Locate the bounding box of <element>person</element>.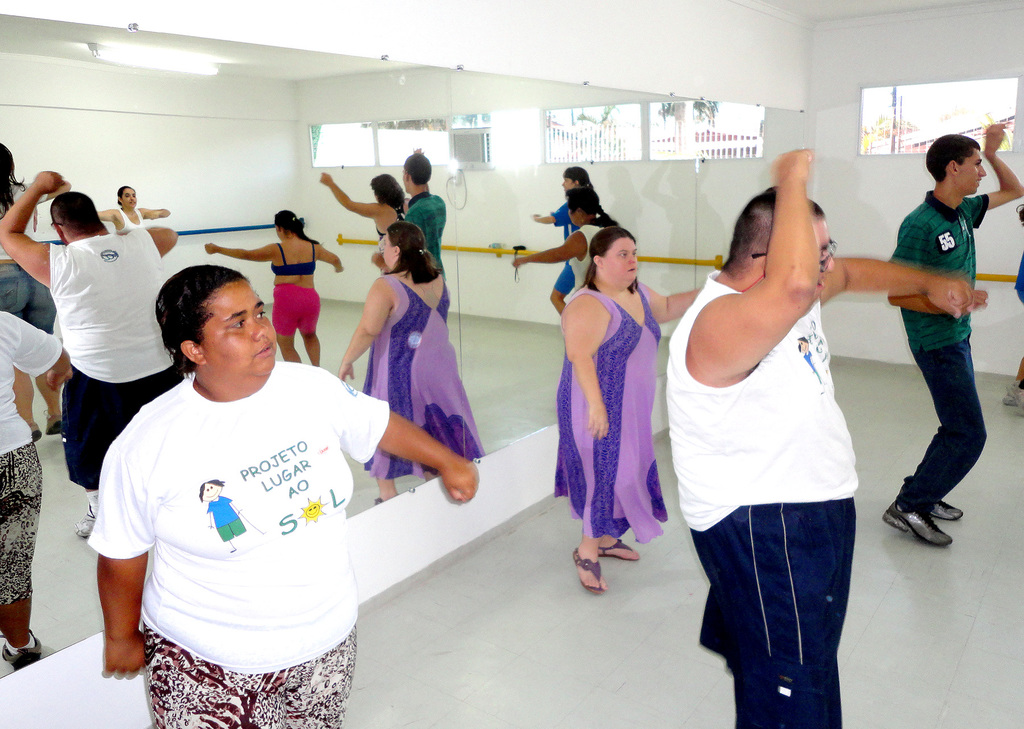
Bounding box: BBox(857, 100, 1004, 586).
